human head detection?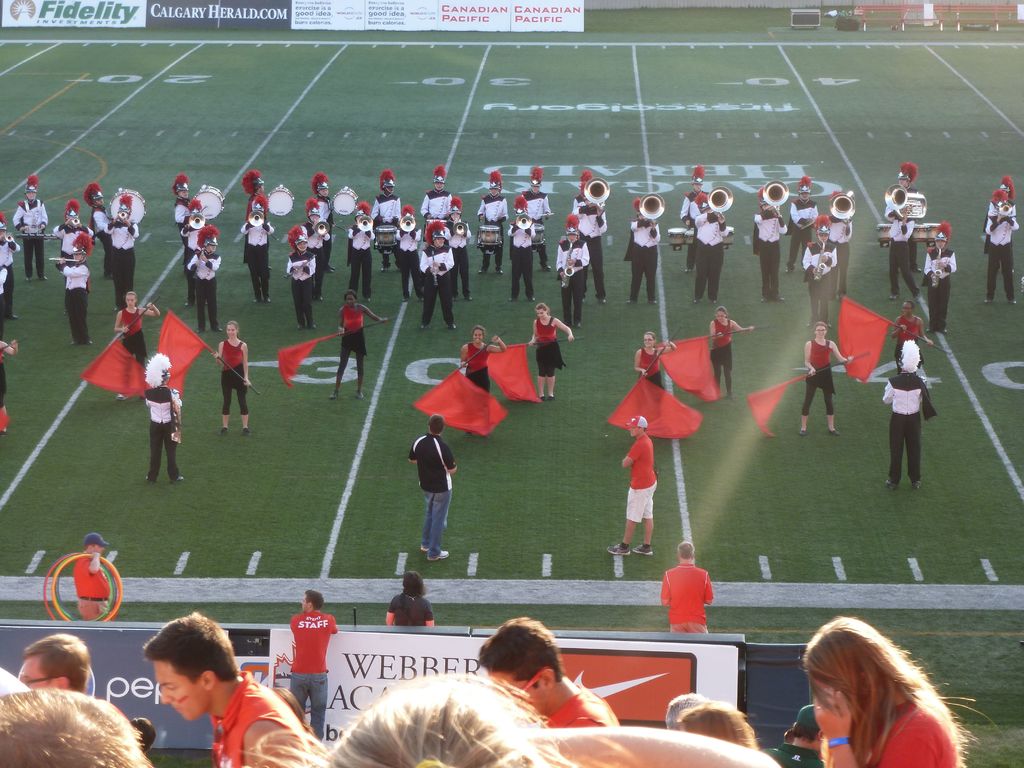
rect(714, 304, 728, 323)
